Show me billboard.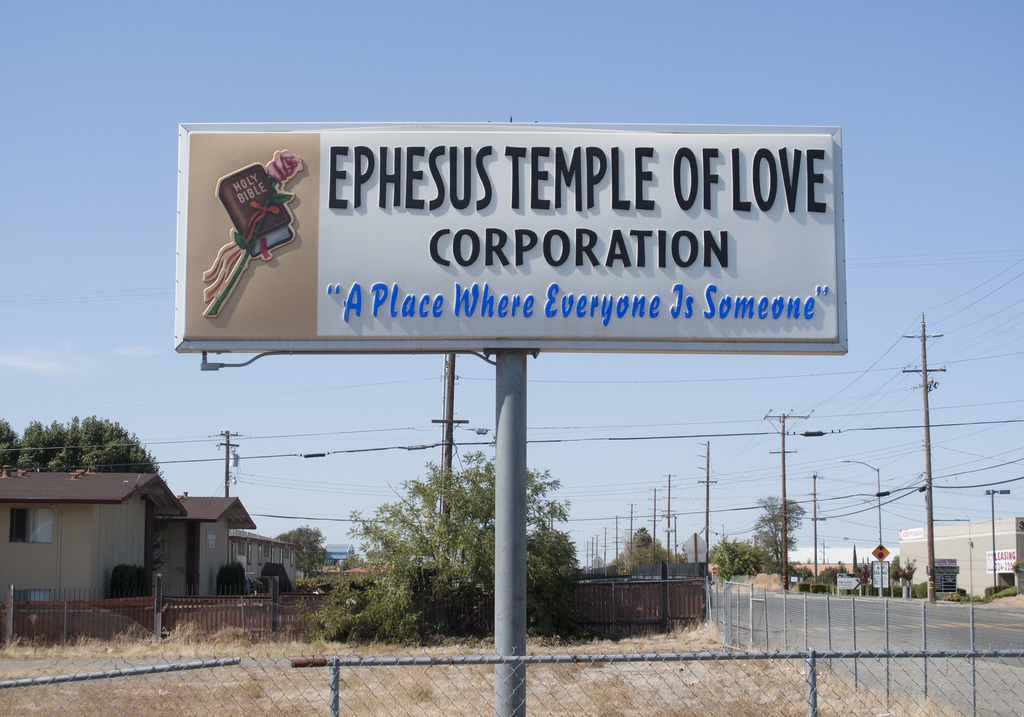
billboard is here: detection(989, 549, 1015, 572).
